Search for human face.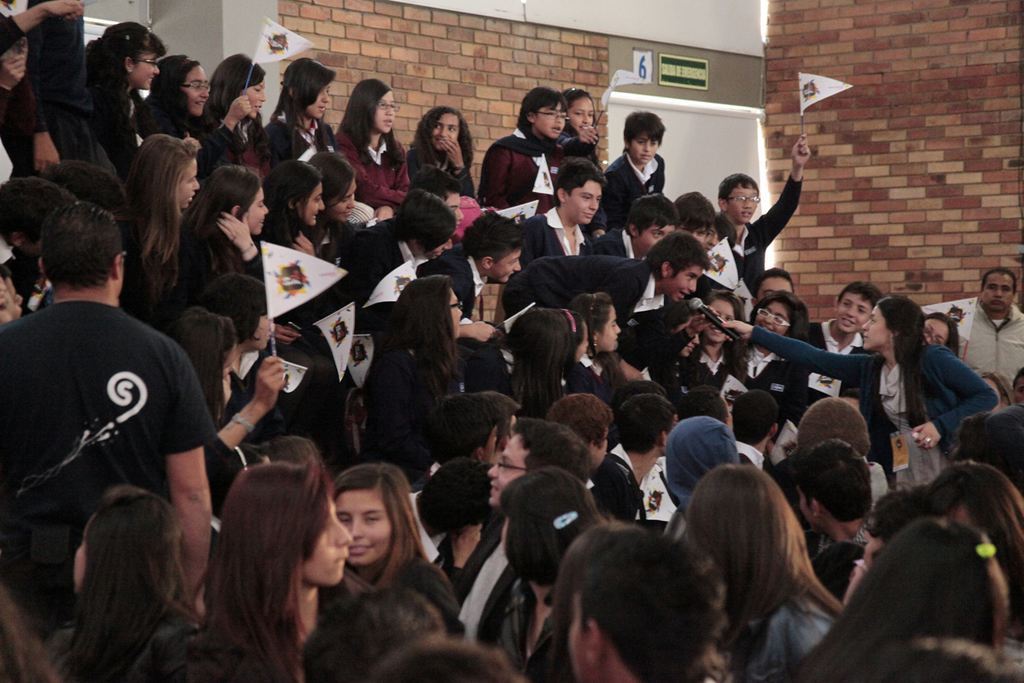
Found at bbox=[634, 221, 675, 260].
